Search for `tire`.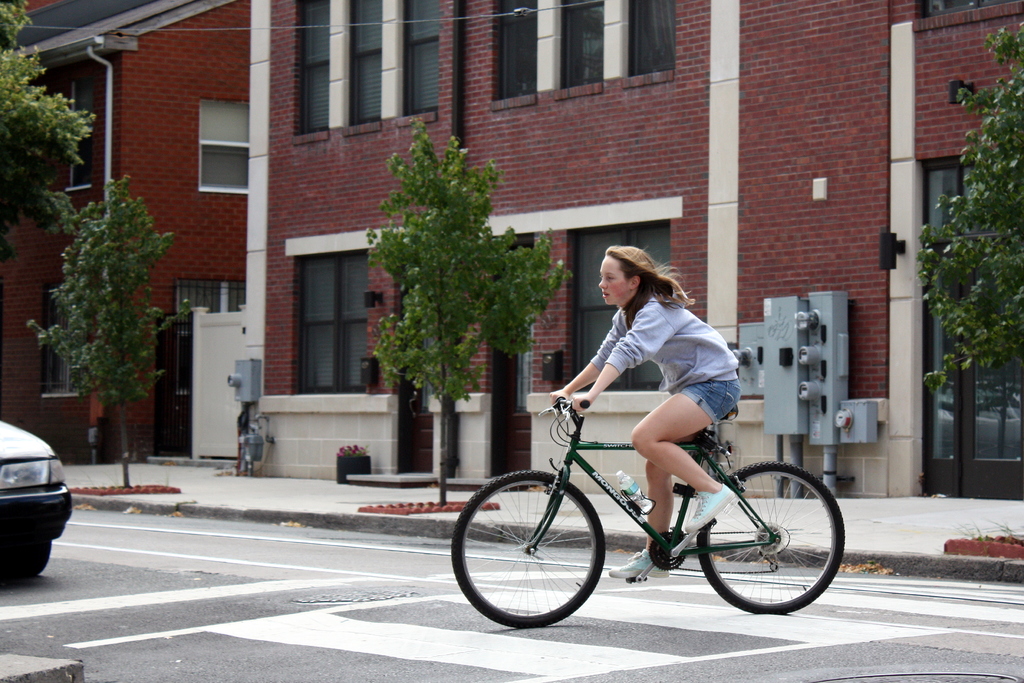
Found at [left=0, top=533, right=54, bottom=588].
